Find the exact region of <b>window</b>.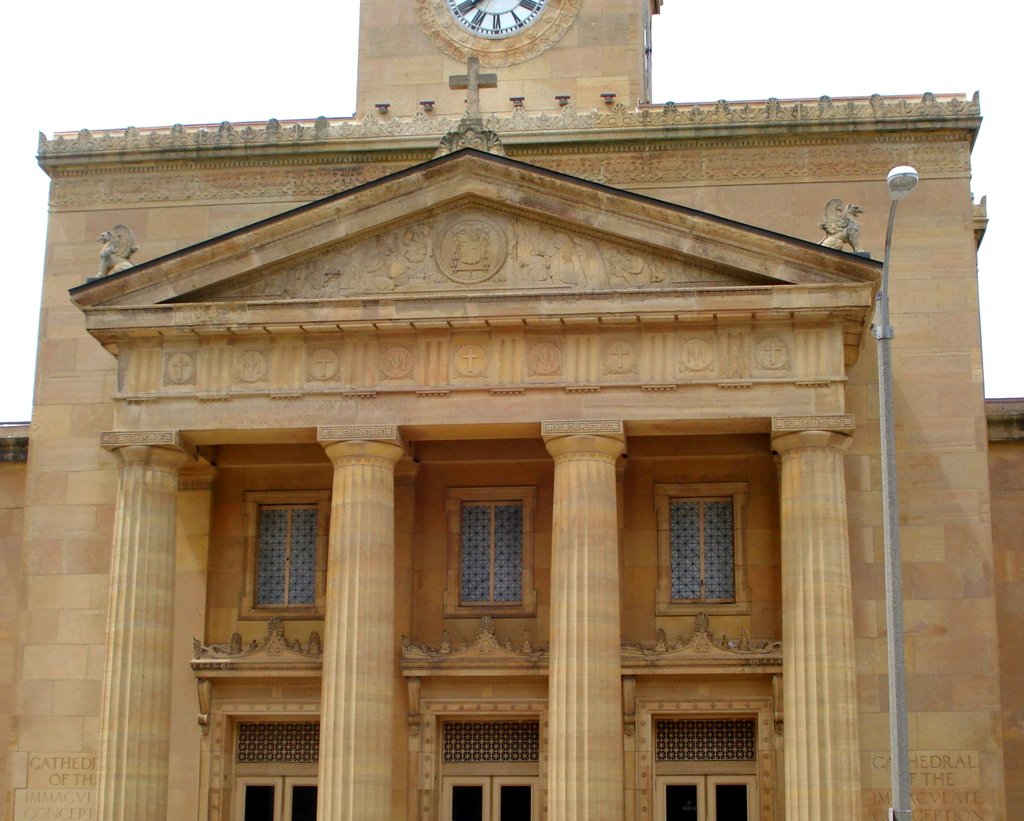
Exact region: {"x1": 655, "y1": 480, "x2": 753, "y2": 616}.
